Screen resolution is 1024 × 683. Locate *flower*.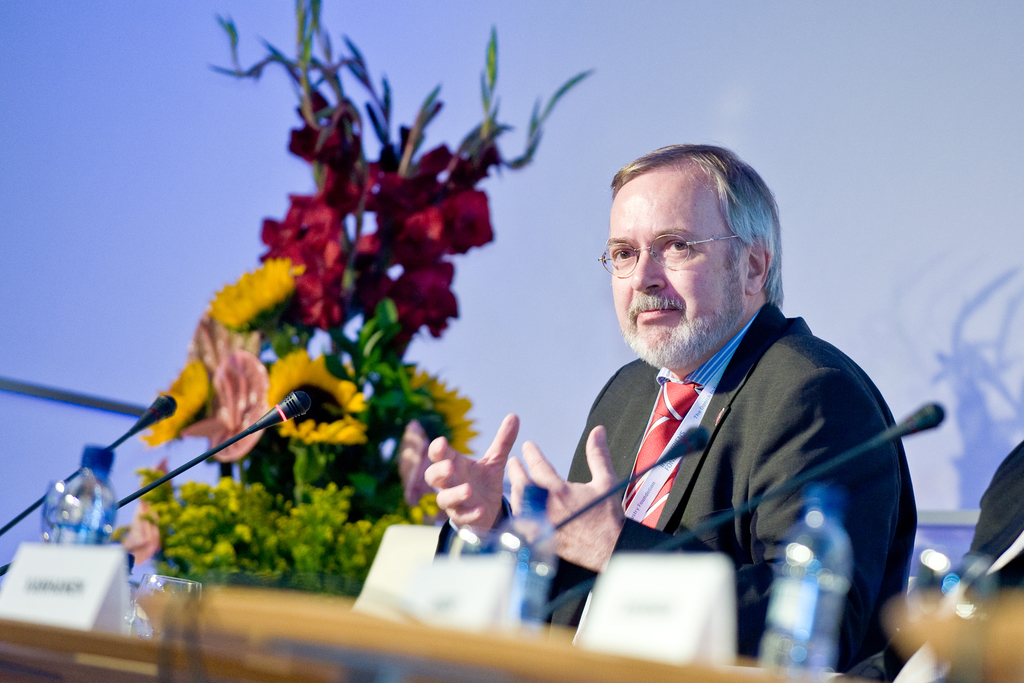
261,349,369,450.
